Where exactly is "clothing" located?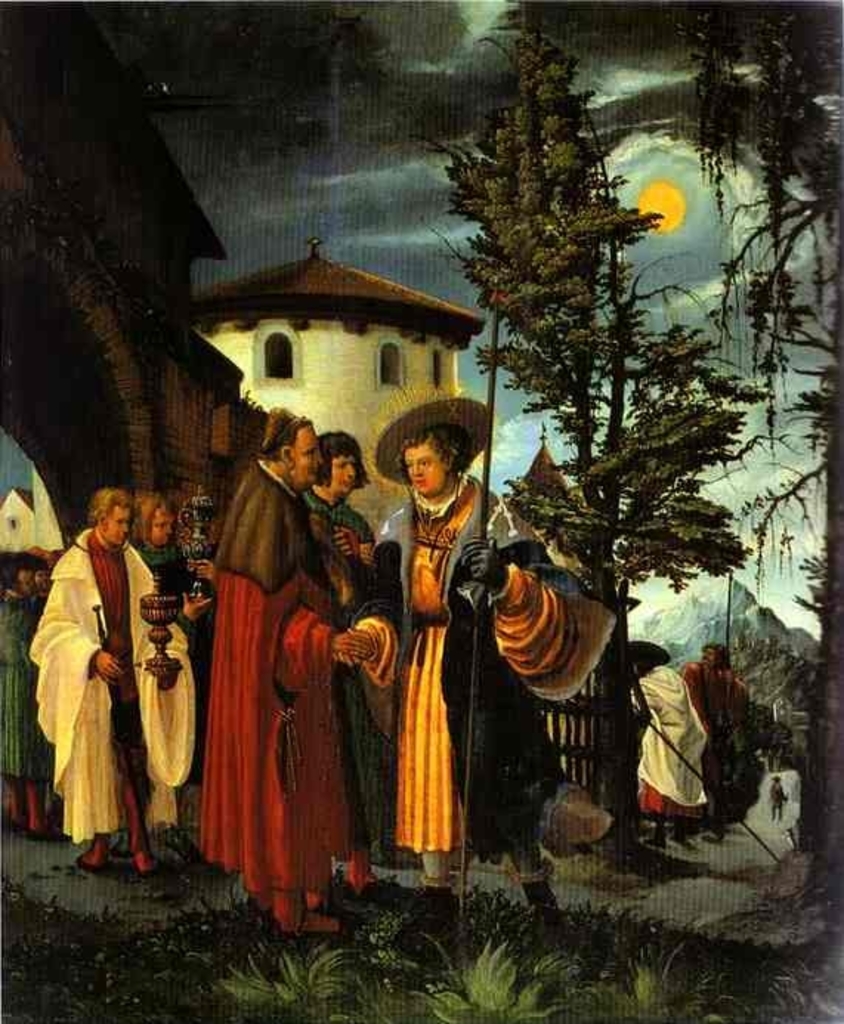
Its bounding box is <region>136, 541, 192, 610</region>.
